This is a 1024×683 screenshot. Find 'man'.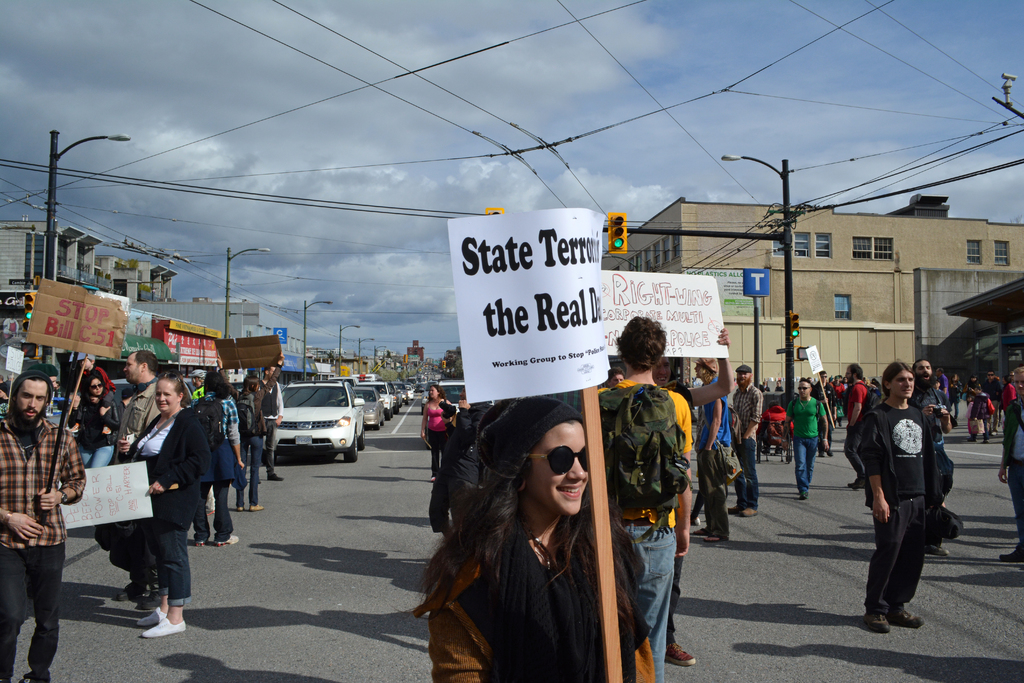
Bounding box: detection(254, 362, 280, 480).
